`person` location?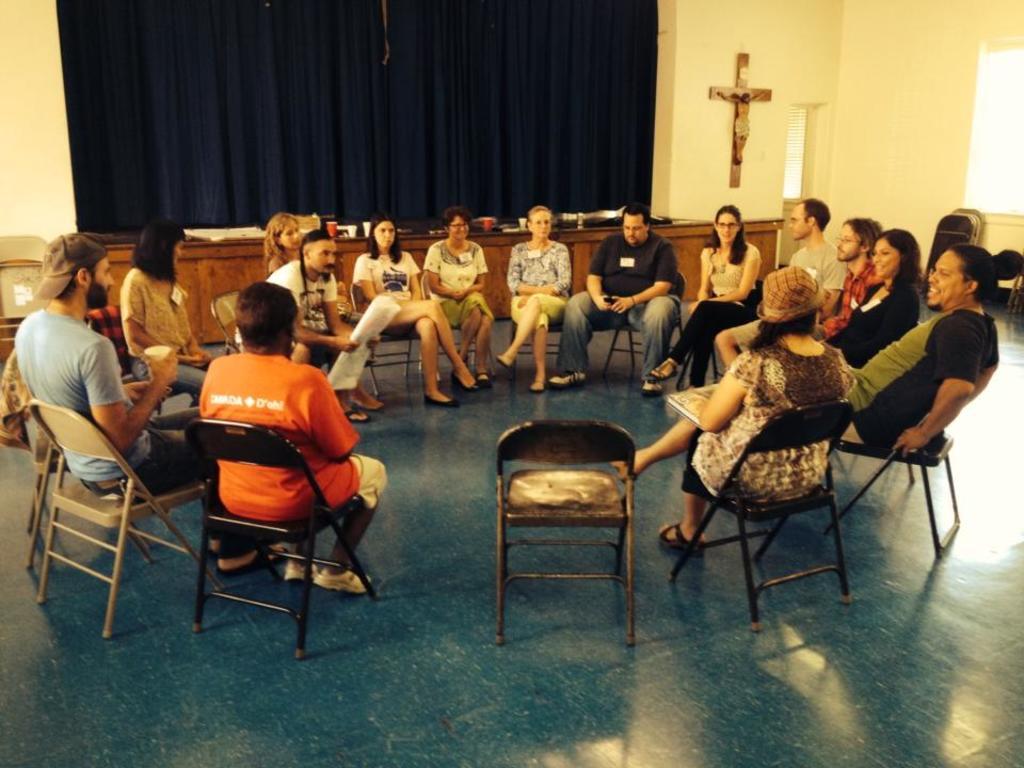
<region>709, 196, 850, 369</region>
